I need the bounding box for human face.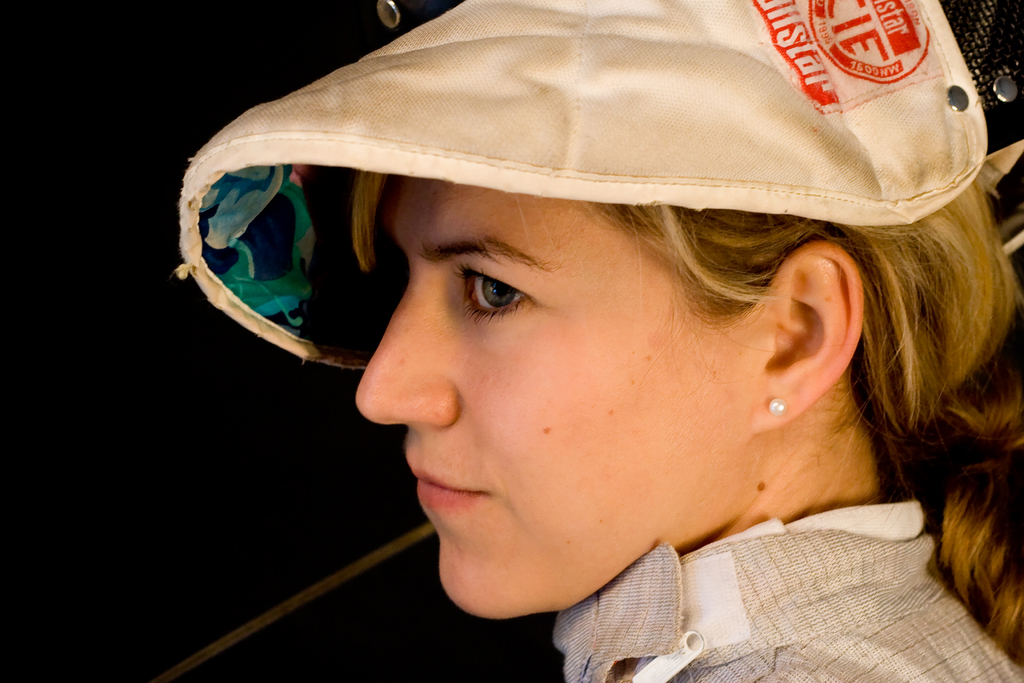
Here it is: bbox(353, 178, 758, 625).
